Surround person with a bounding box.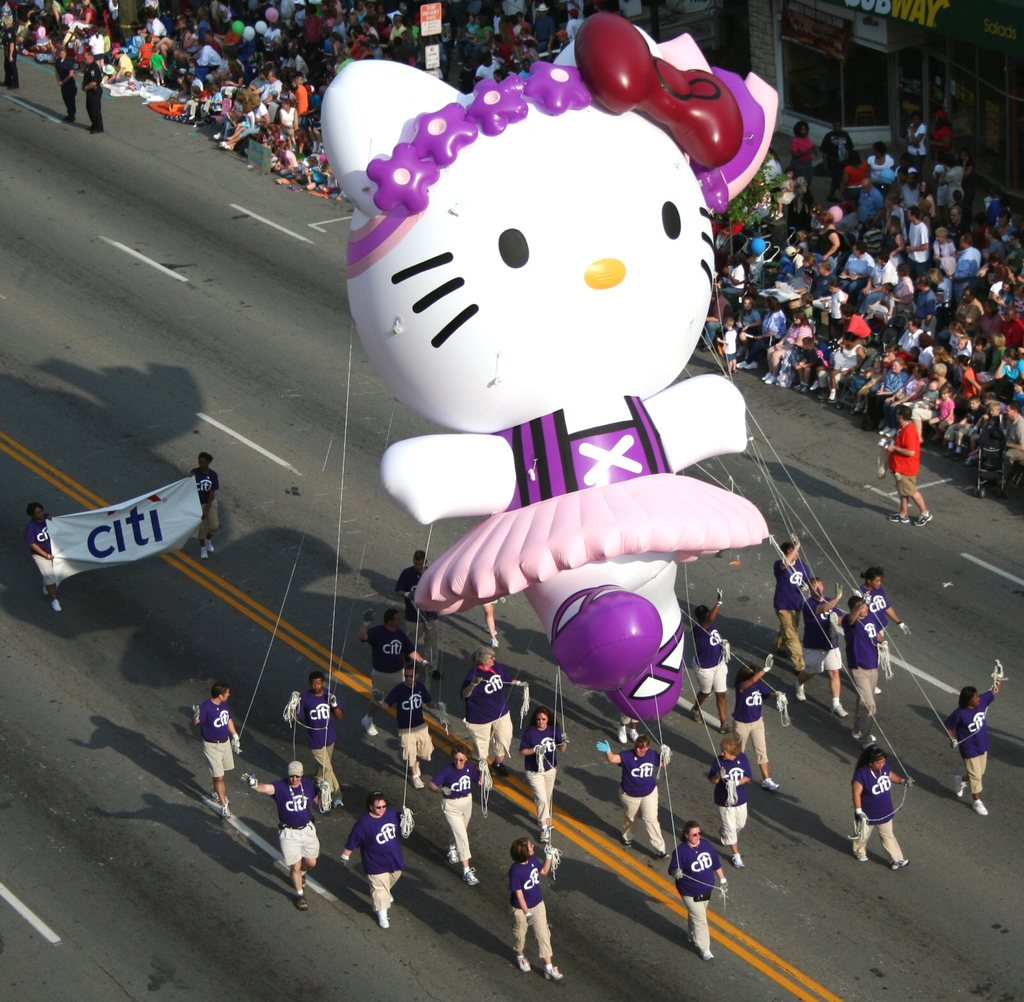
box=[284, 676, 343, 775].
